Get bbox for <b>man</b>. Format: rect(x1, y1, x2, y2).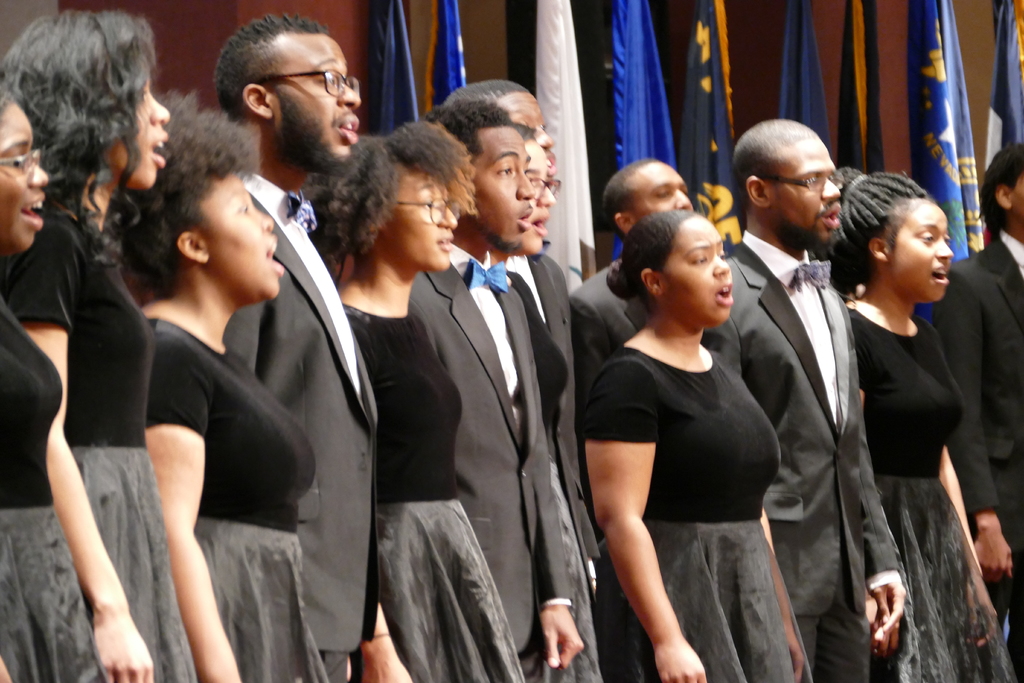
rect(504, 123, 615, 682).
